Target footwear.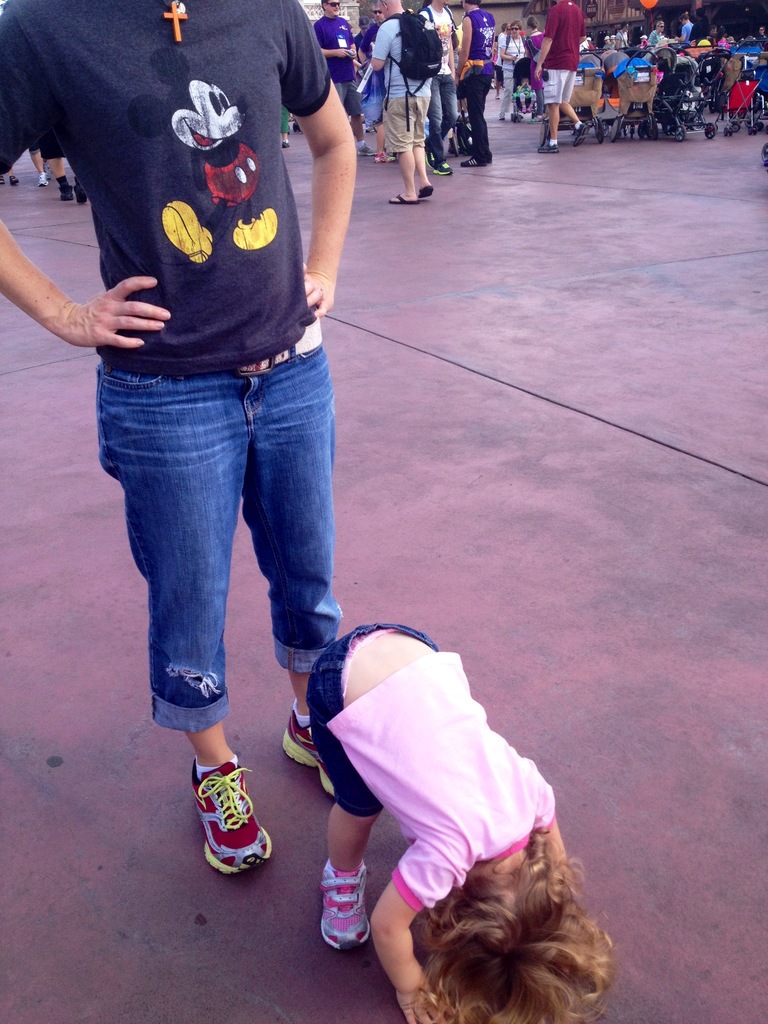
Target region: 429:162:452:178.
